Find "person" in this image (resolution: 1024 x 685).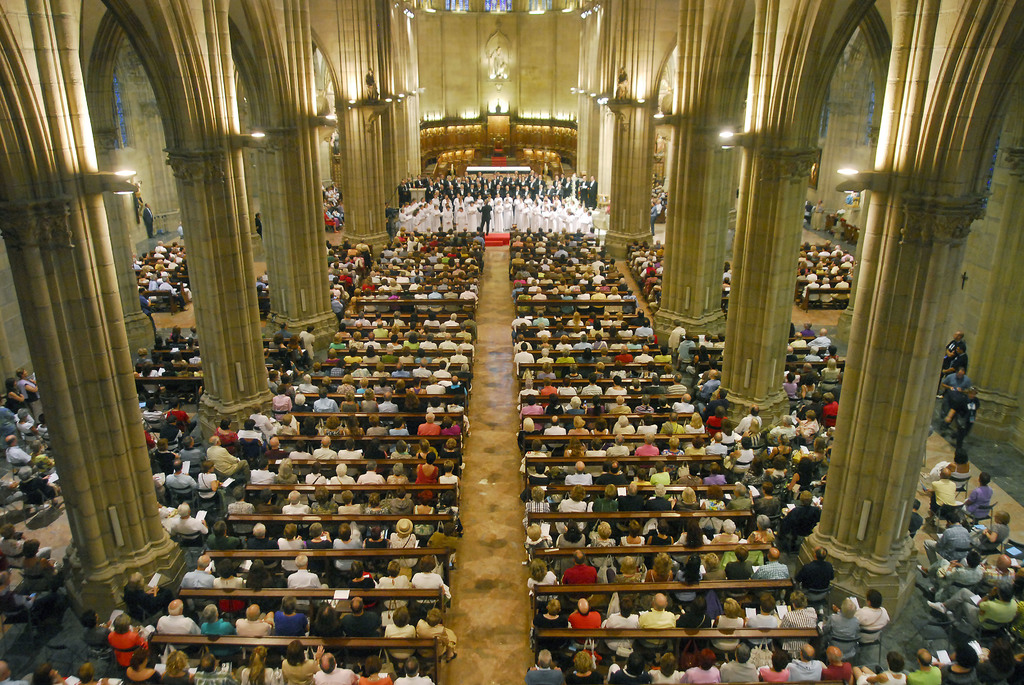
(752, 514, 776, 547).
